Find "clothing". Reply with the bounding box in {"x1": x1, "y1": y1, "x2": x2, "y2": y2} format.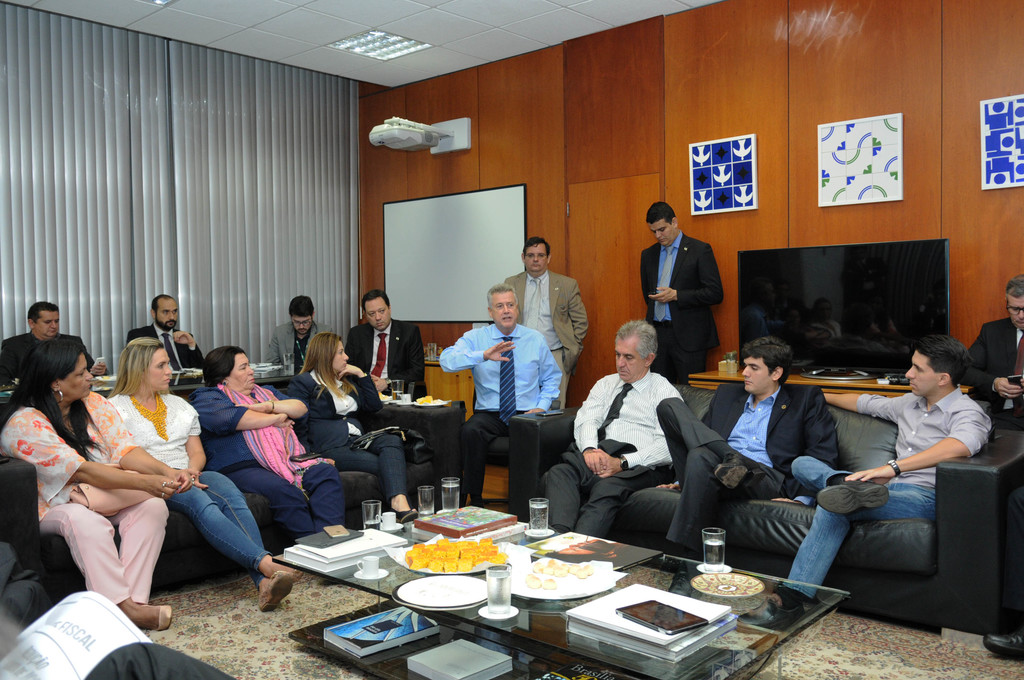
{"x1": 270, "y1": 318, "x2": 339, "y2": 378}.
